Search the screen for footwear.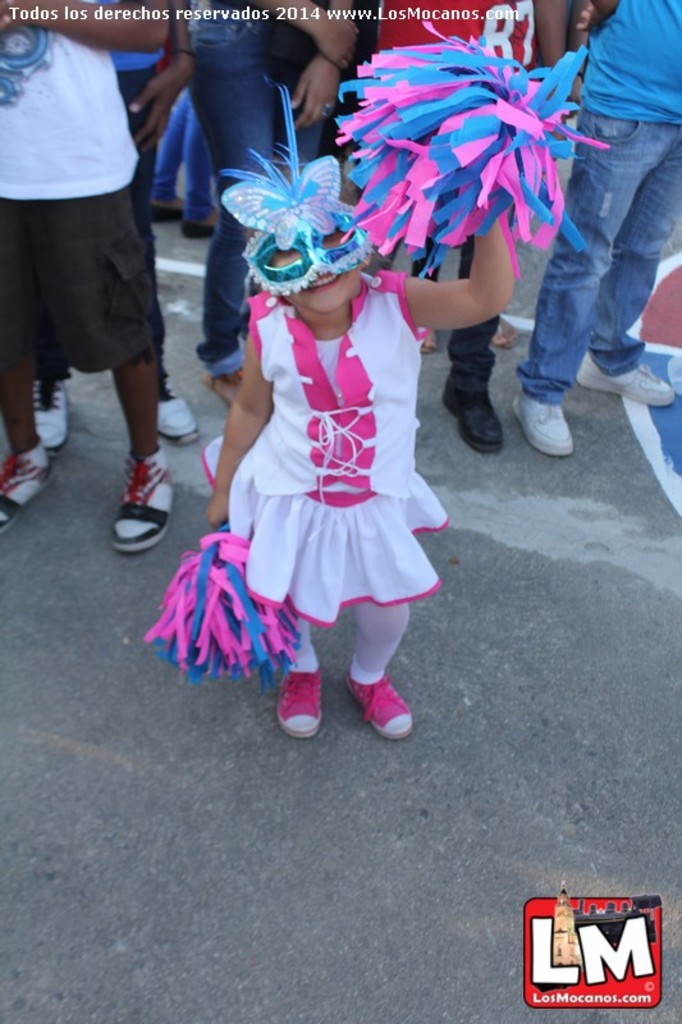
Found at bbox(33, 376, 74, 457).
